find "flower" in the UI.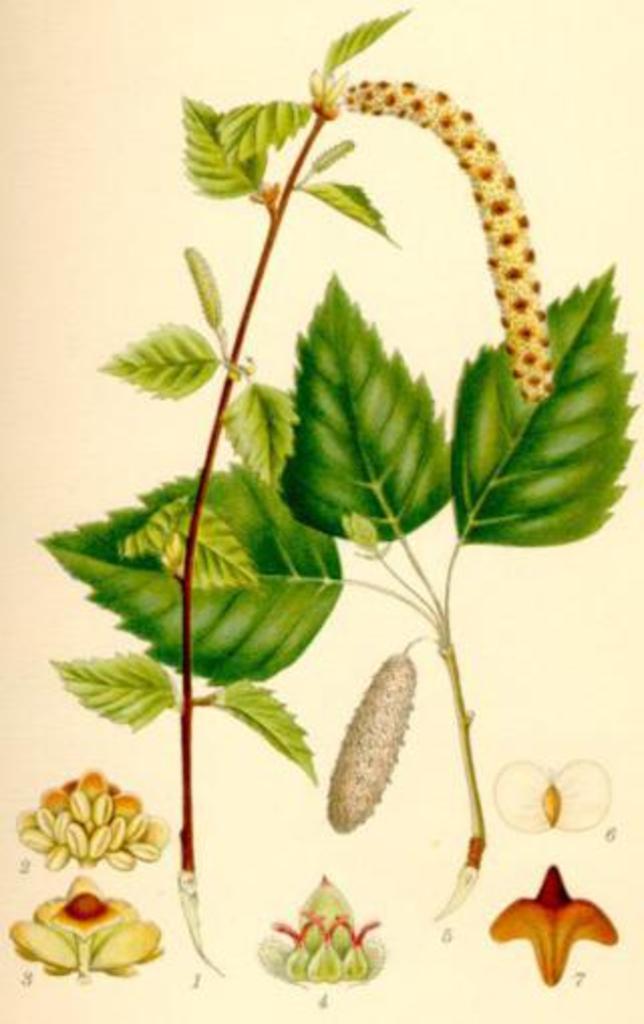
UI element at bbox(20, 762, 163, 871).
